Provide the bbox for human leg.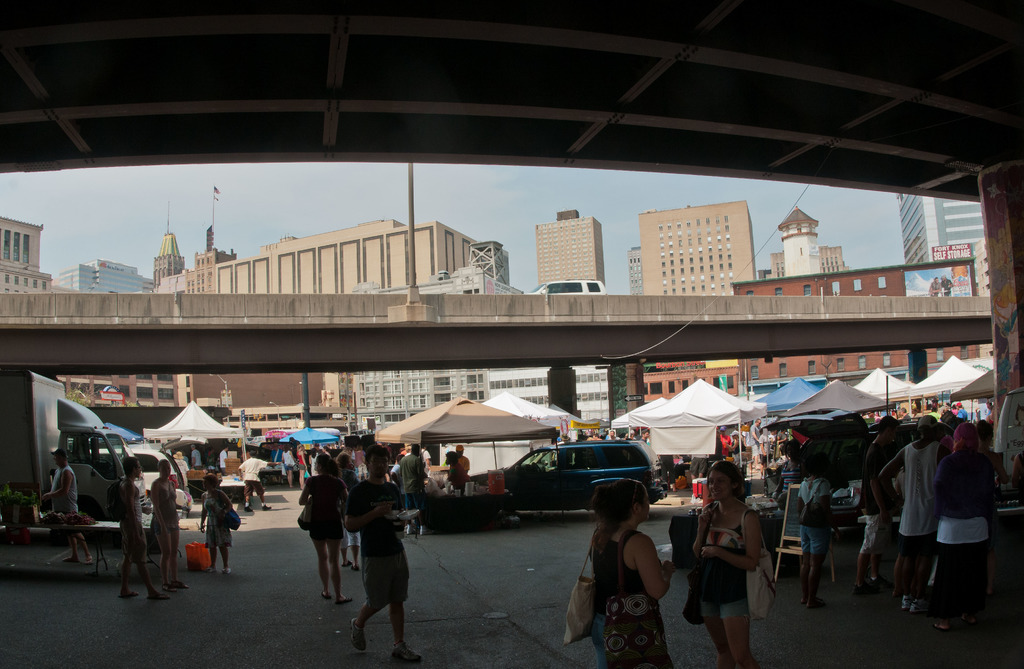
Rect(122, 535, 169, 599).
